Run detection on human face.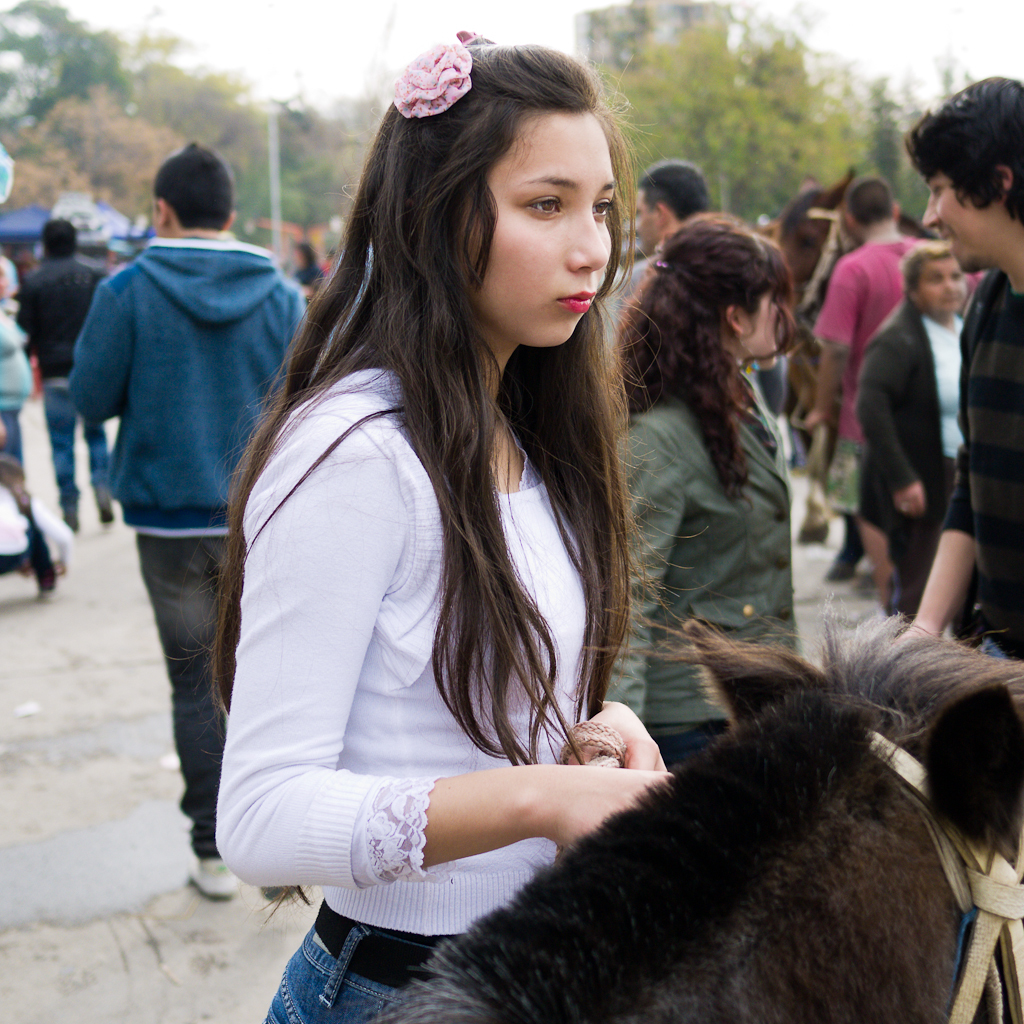
Result: bbox=[923, 256, 972, 322].
